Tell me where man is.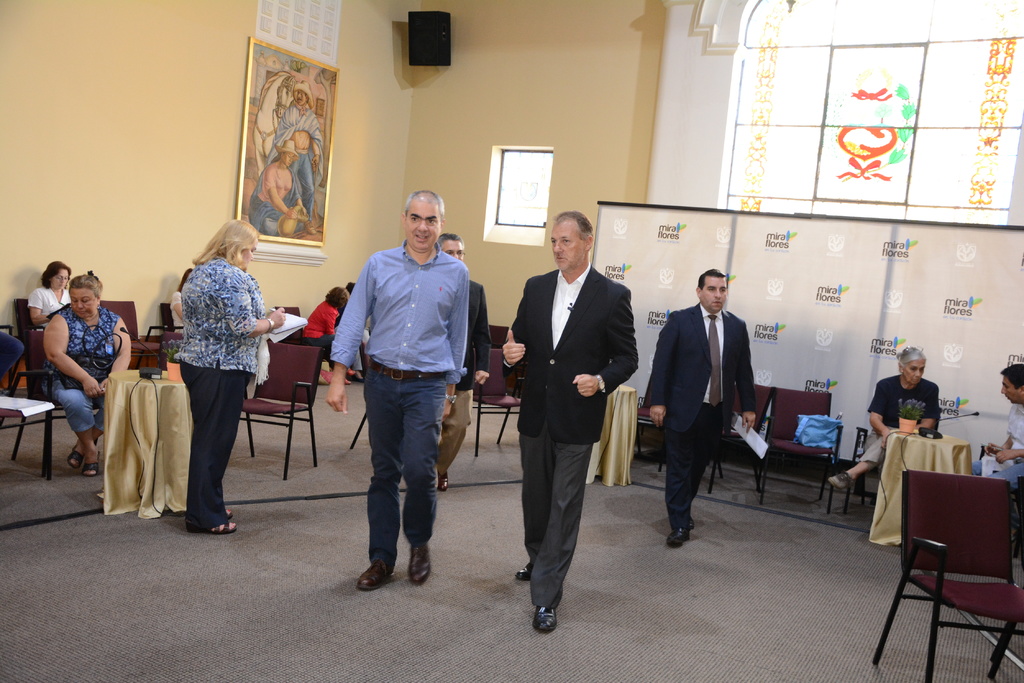
man is at select_region(972, 362, 1023, 556).
